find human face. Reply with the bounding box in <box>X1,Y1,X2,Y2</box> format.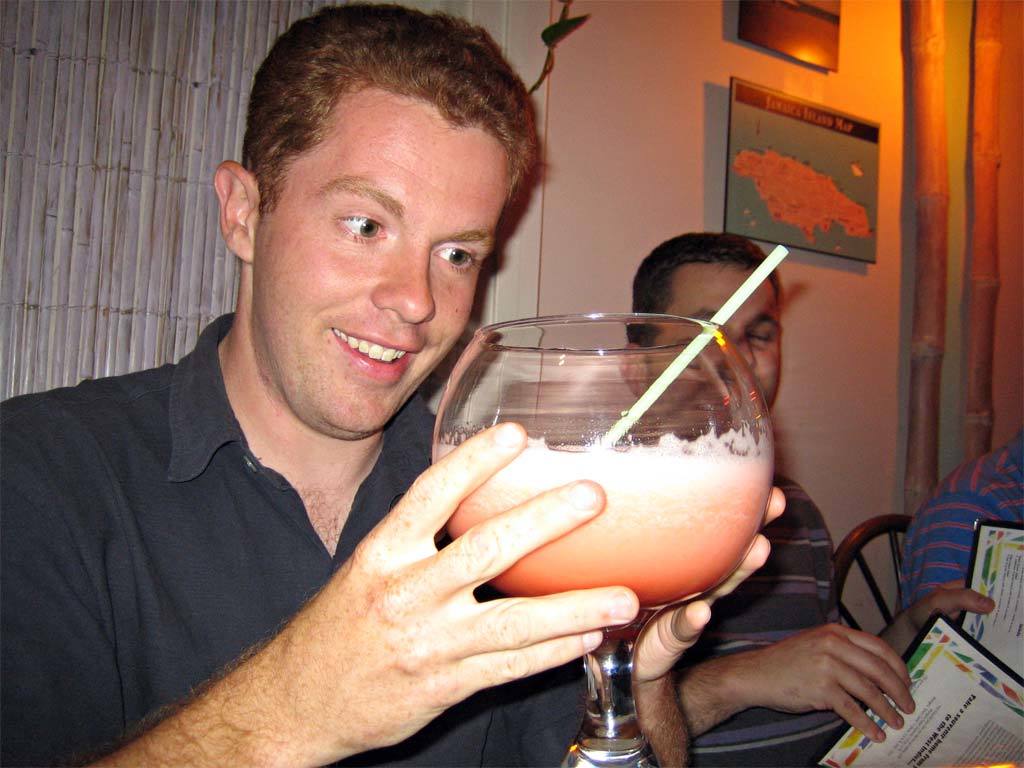
<box>253,82,495,431</box>.
